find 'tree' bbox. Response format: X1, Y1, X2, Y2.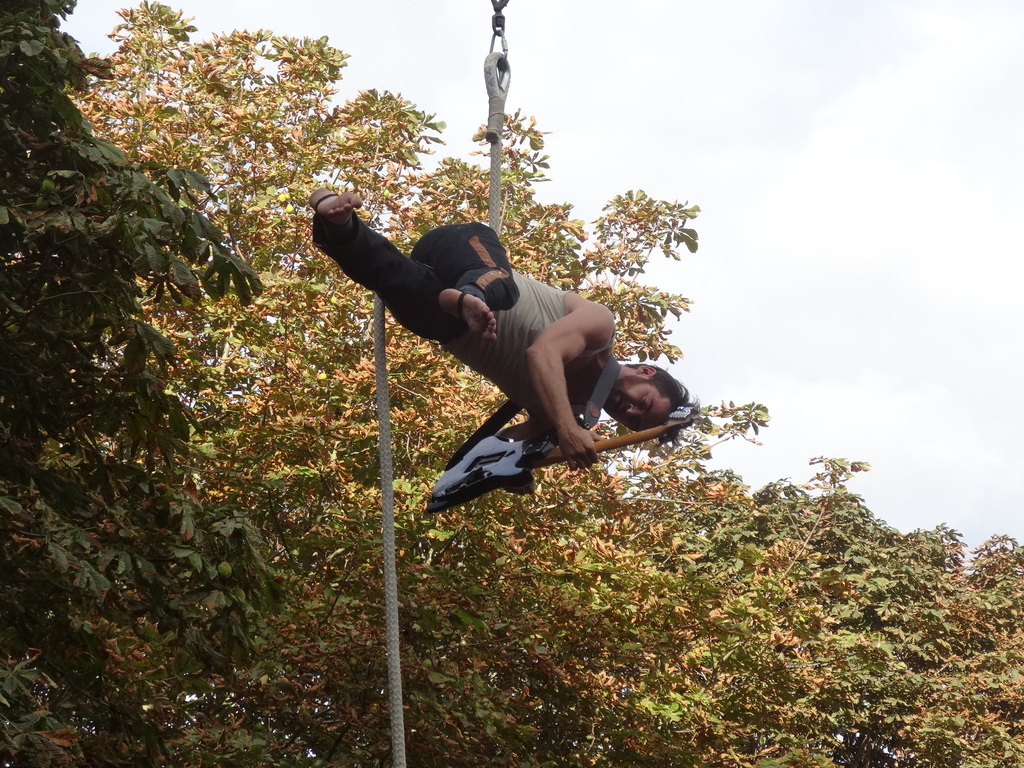
15, 65, 240, 644.
